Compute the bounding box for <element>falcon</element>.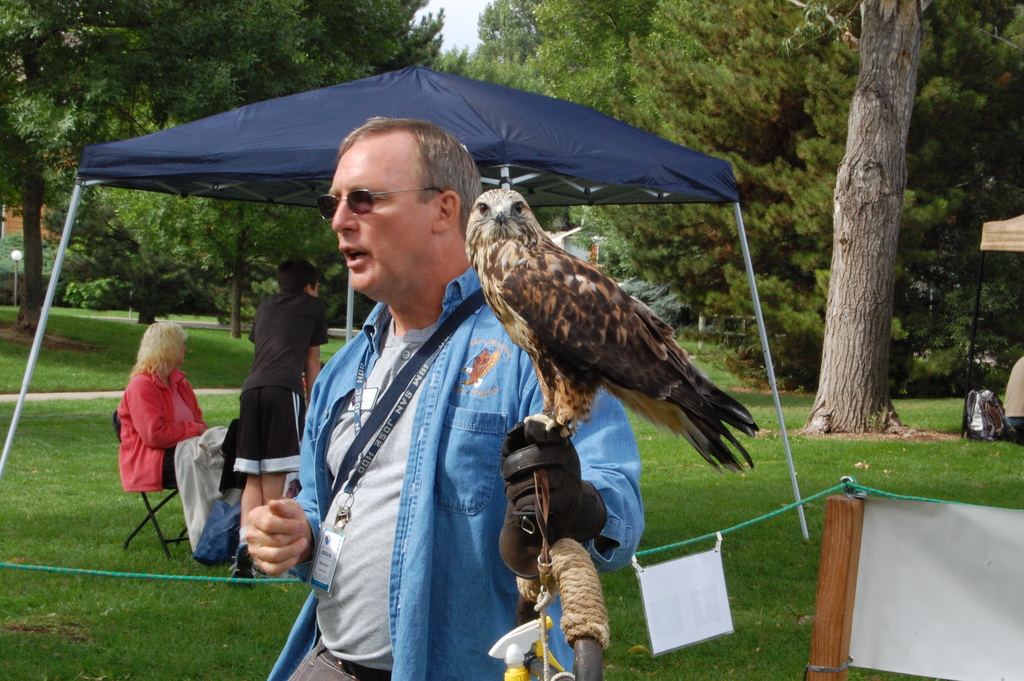
l=467, t=190, r=757, b=472.
